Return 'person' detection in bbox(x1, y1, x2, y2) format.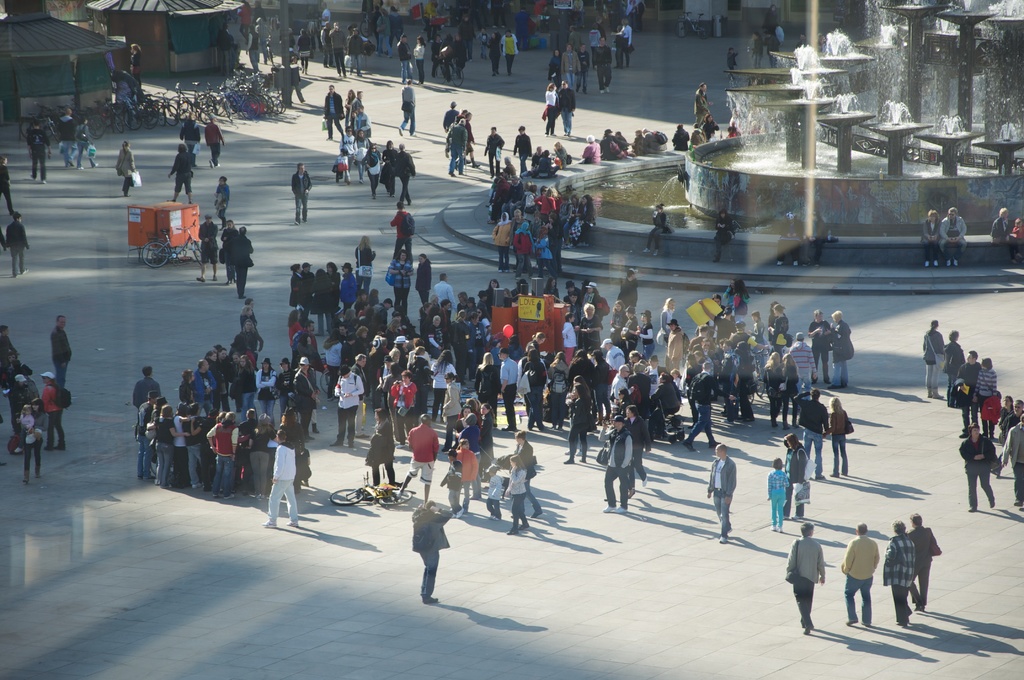
bbox(457, 13, 479, 60).
